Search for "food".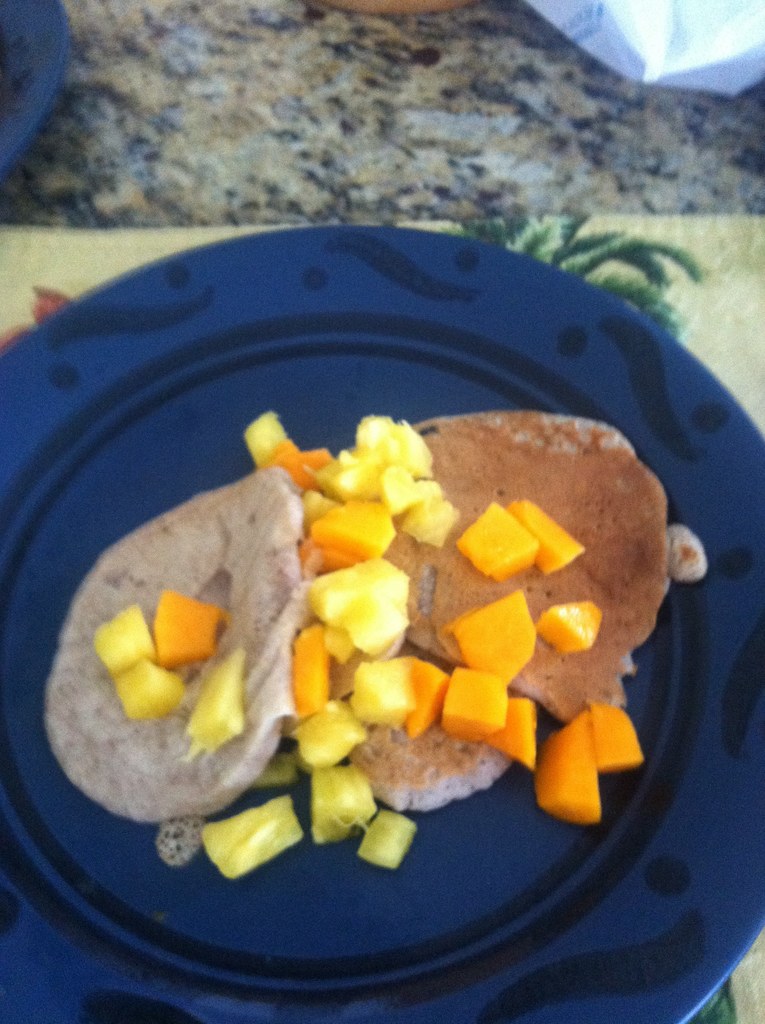
Found at box=[46, 409, 711, 876].
